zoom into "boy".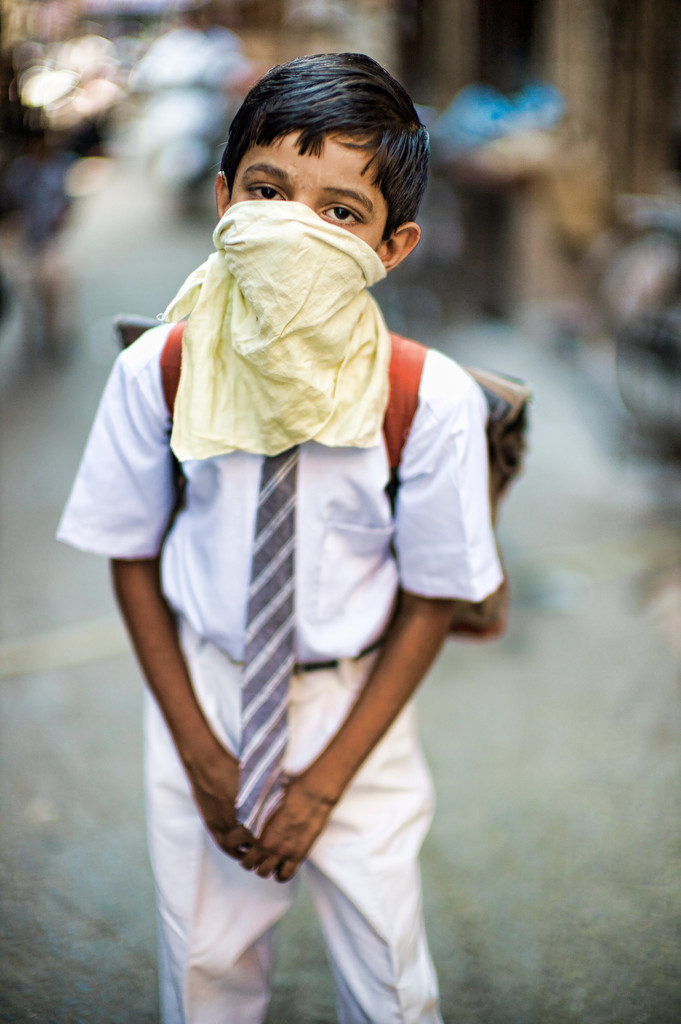
Zoom target: locate(54, 49, 502, 1023).
